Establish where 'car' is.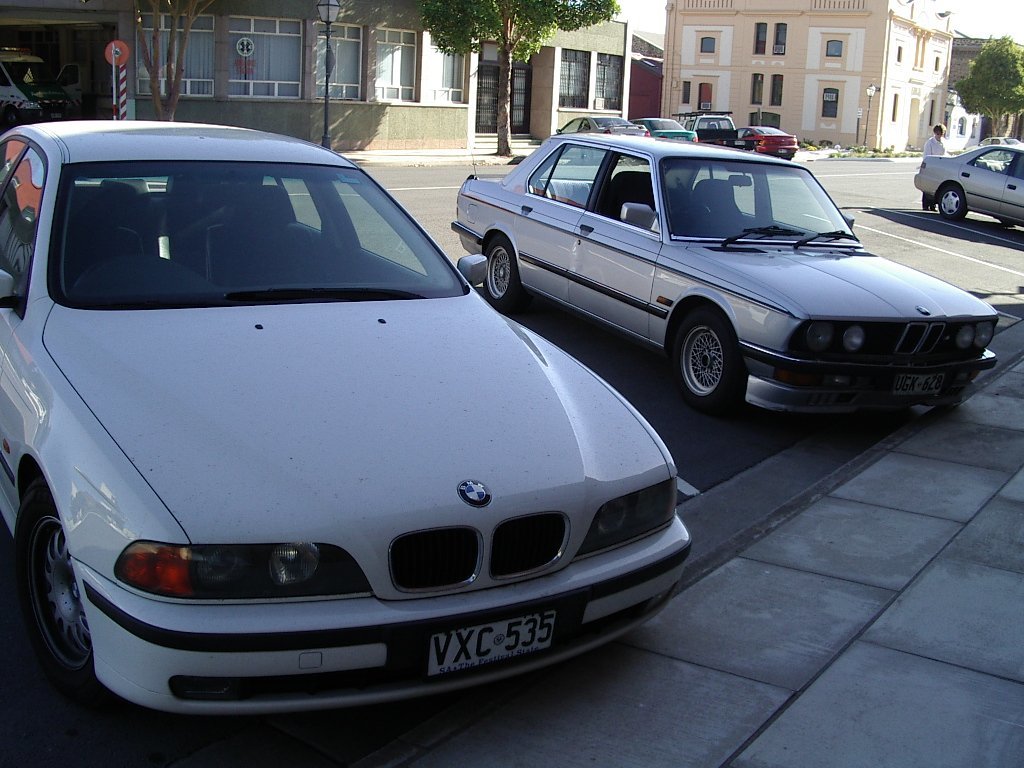
Established at [x1=0, y1=120, x2=693, y2=709].
